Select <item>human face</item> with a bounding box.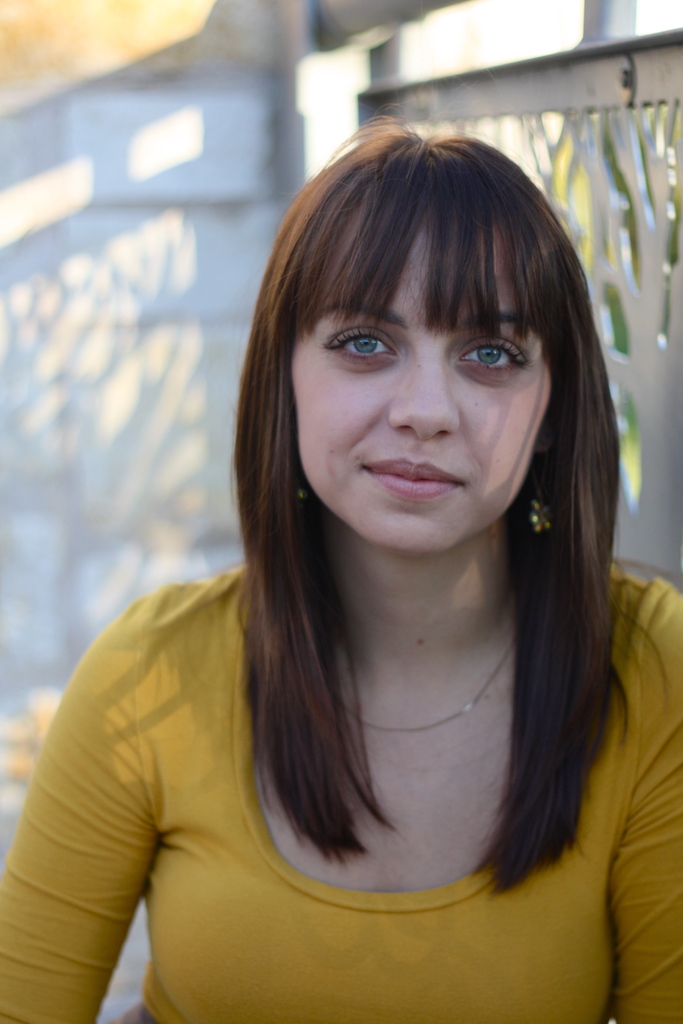
select_region(289, 241, 566, 552).
